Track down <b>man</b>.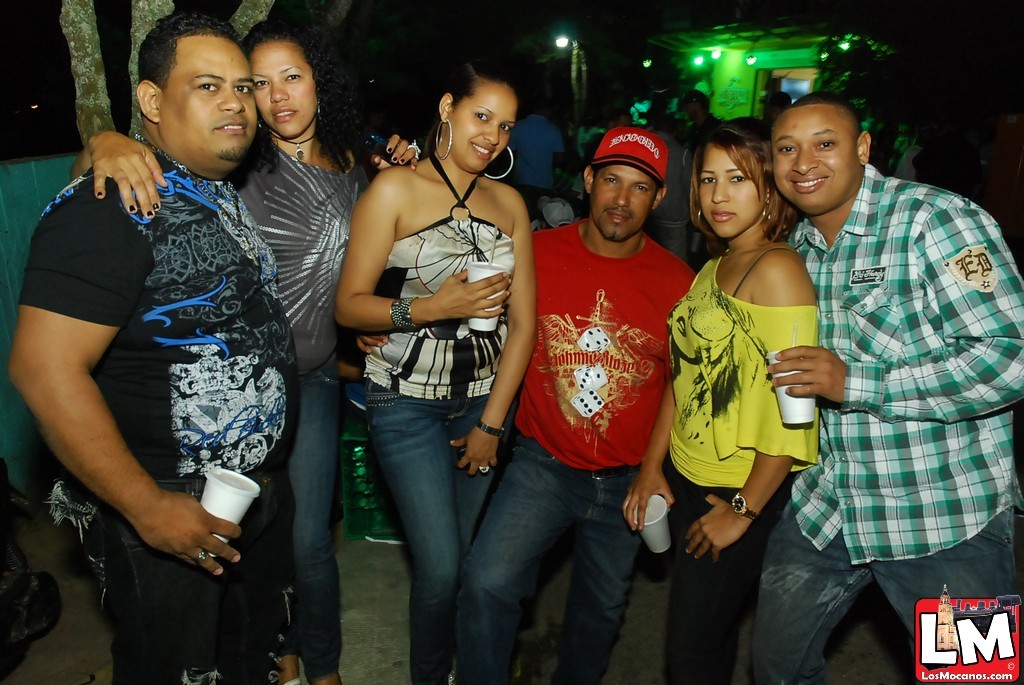
Tracked to BBox(451, 124, 695, 684).
